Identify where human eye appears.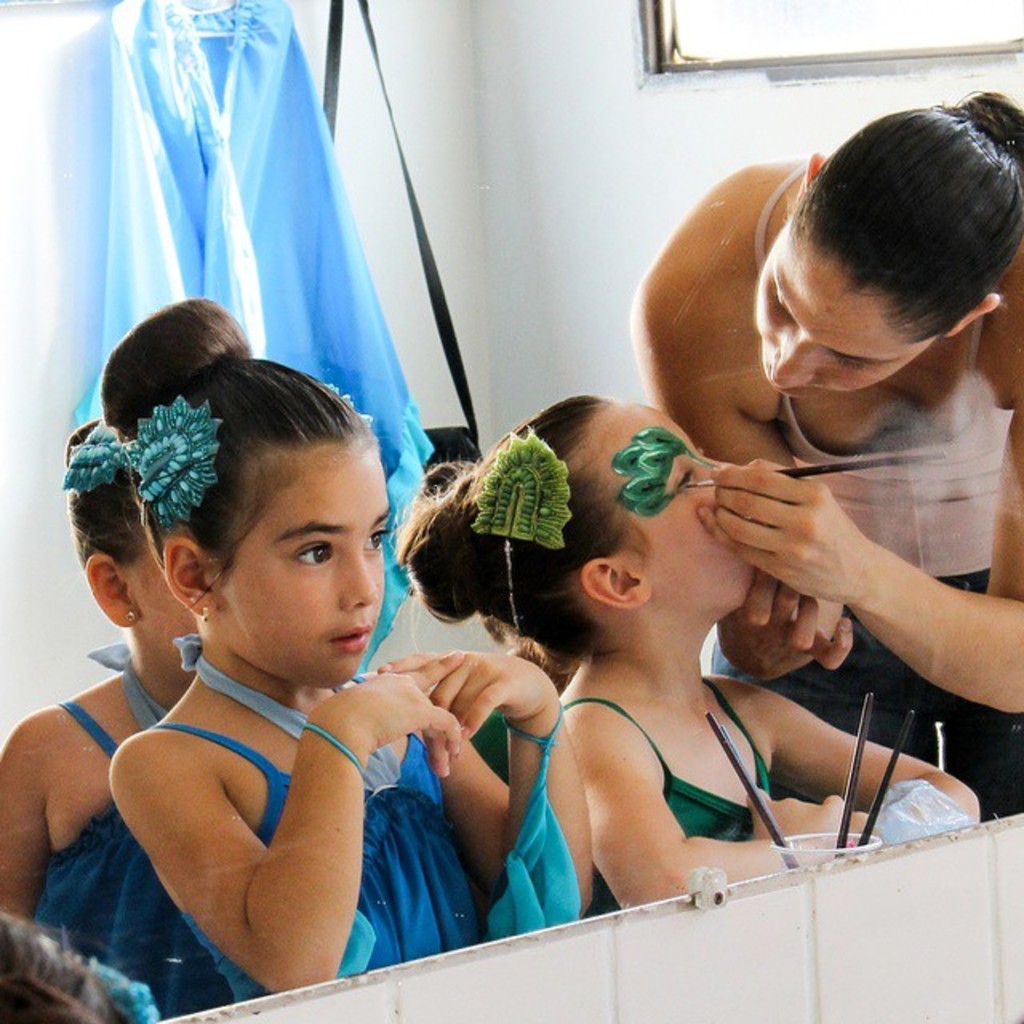
Appears at 362, 522, 390, 558.
